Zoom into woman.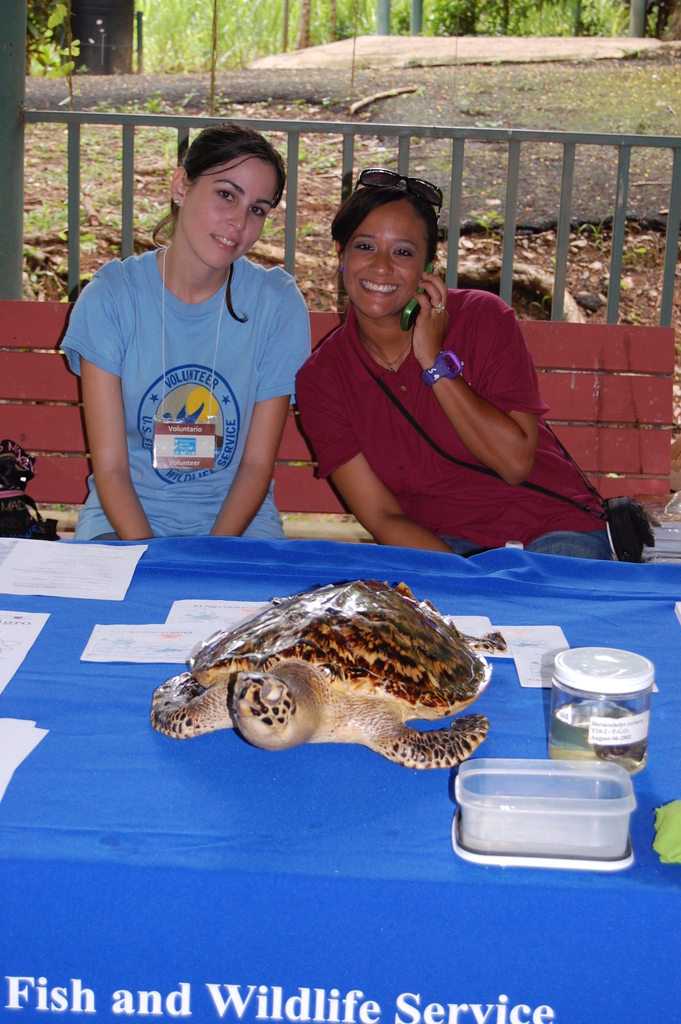
Zoom target: Rect(280, 181, 584, 563).
